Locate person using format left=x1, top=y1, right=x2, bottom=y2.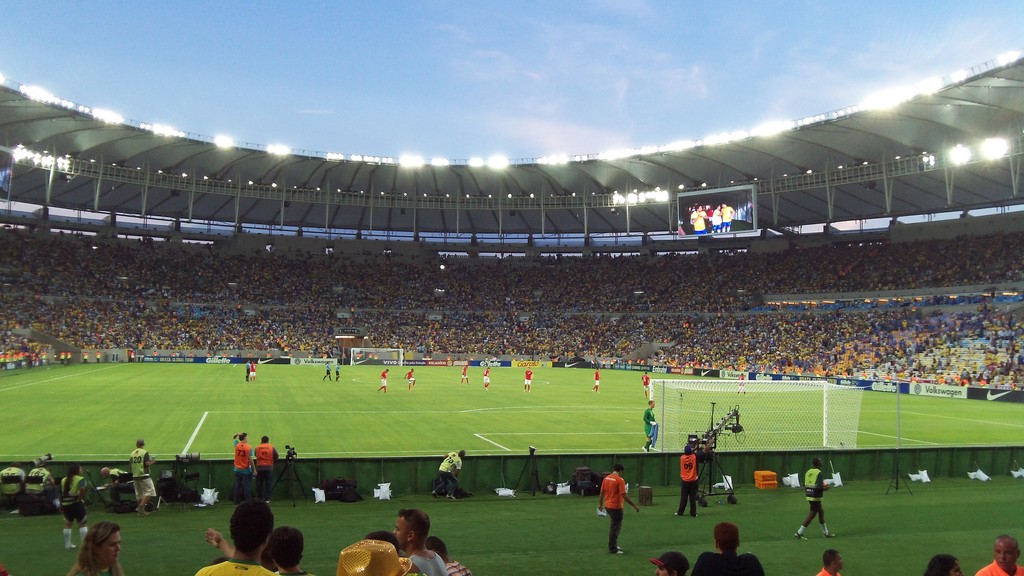
left=428, top=447, right=470, bottom=503.
